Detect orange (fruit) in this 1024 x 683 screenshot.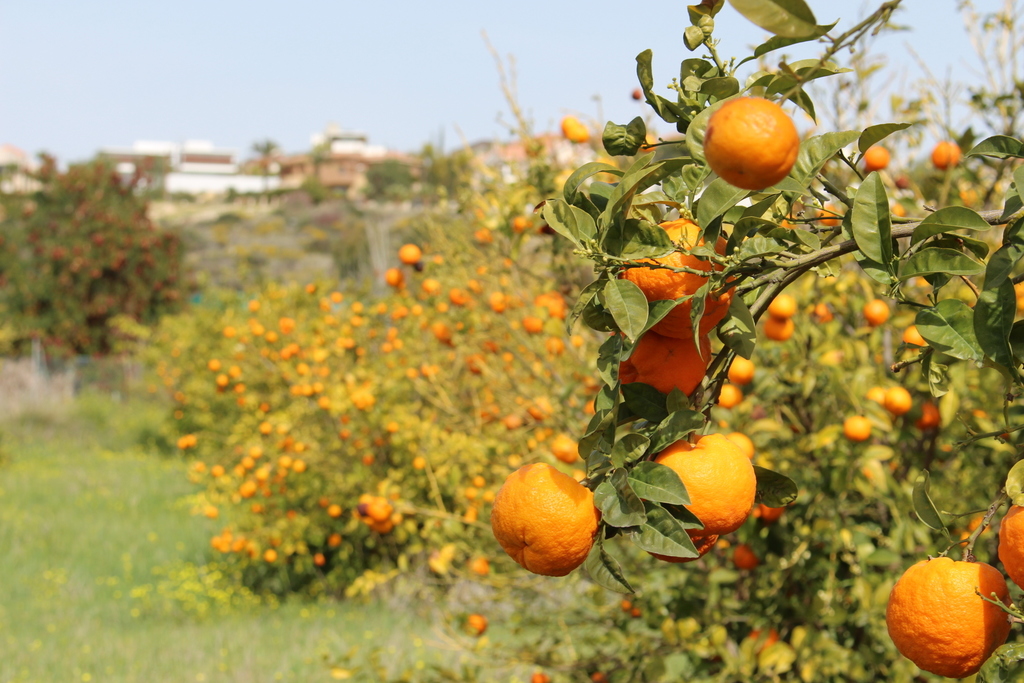
Detection: detection(655, 439, 752, 532).
